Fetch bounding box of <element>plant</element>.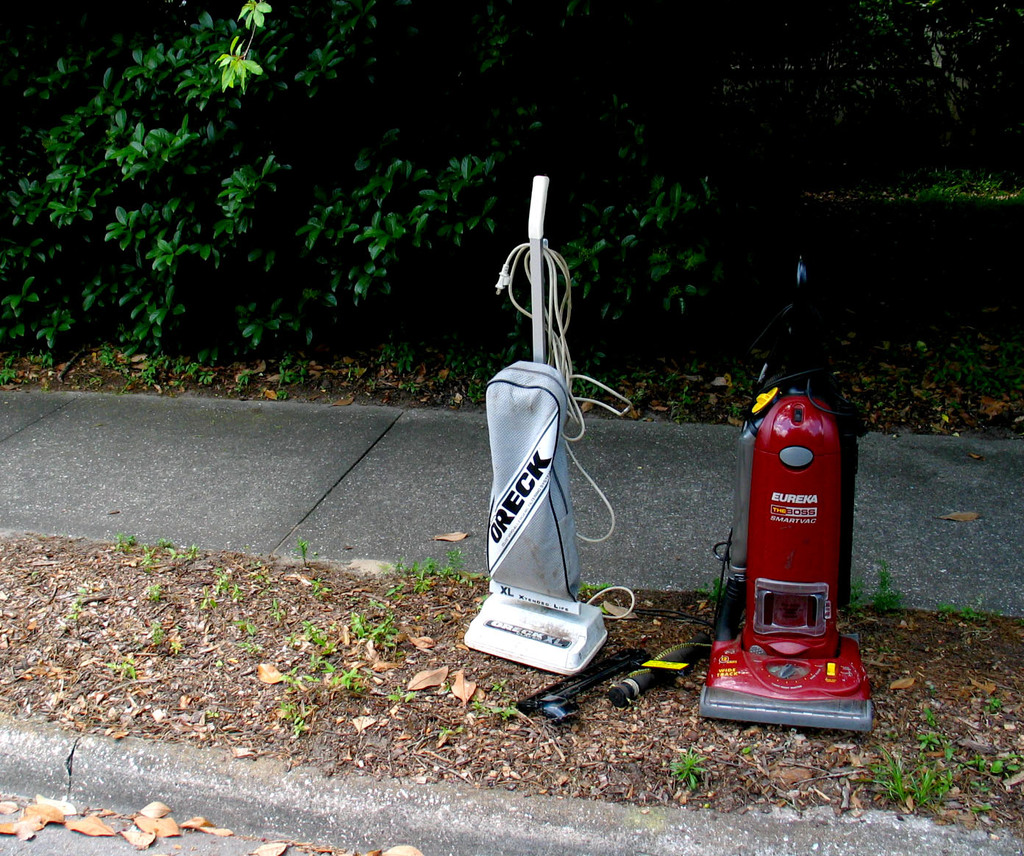
Bbox: rect(740, 746, 755, 759).
